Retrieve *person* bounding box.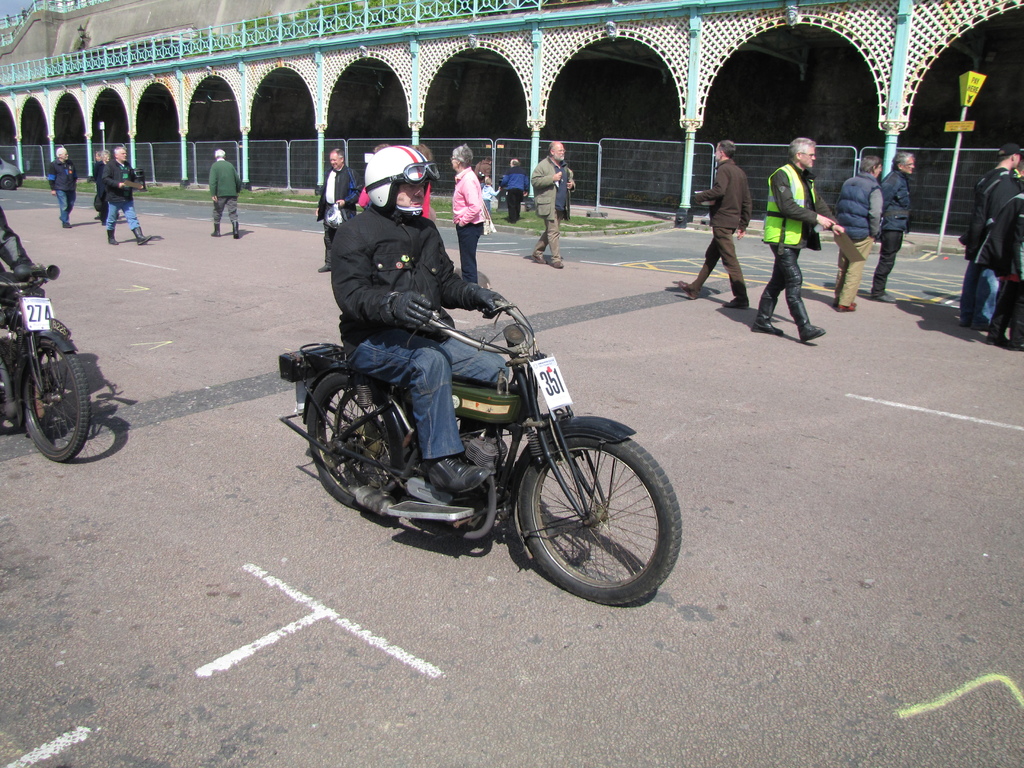
Bounding box: box=[751, 137, 849, 343].
